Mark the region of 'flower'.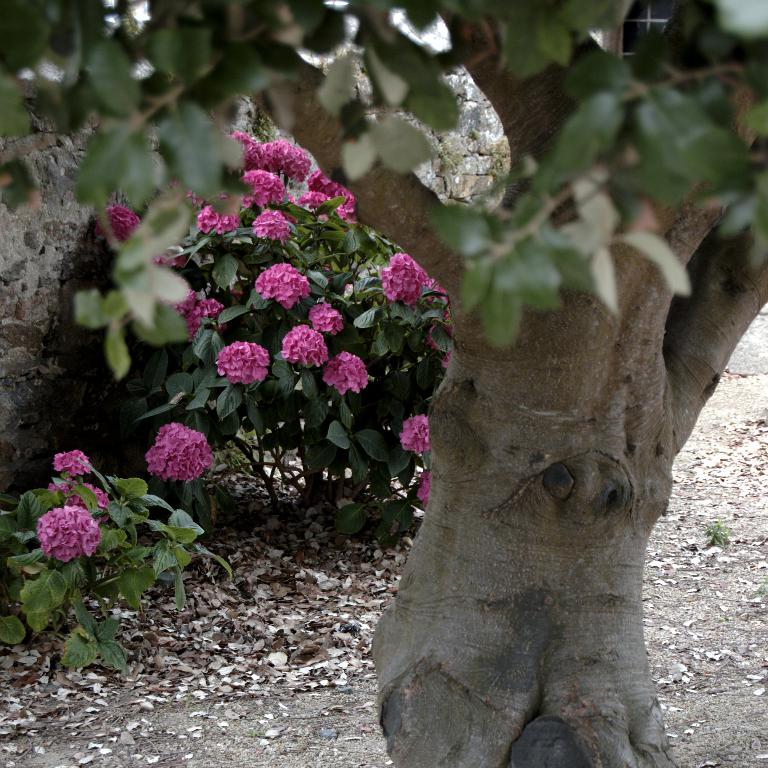
Region: bbox(307, 300, 339, 335).
